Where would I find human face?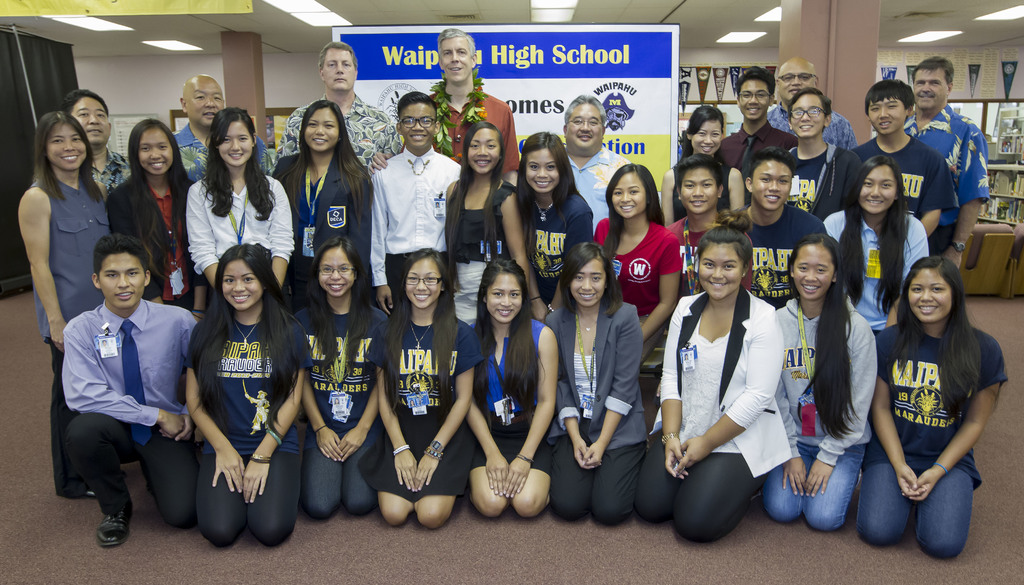
At region(486, 271, 525, 320).
